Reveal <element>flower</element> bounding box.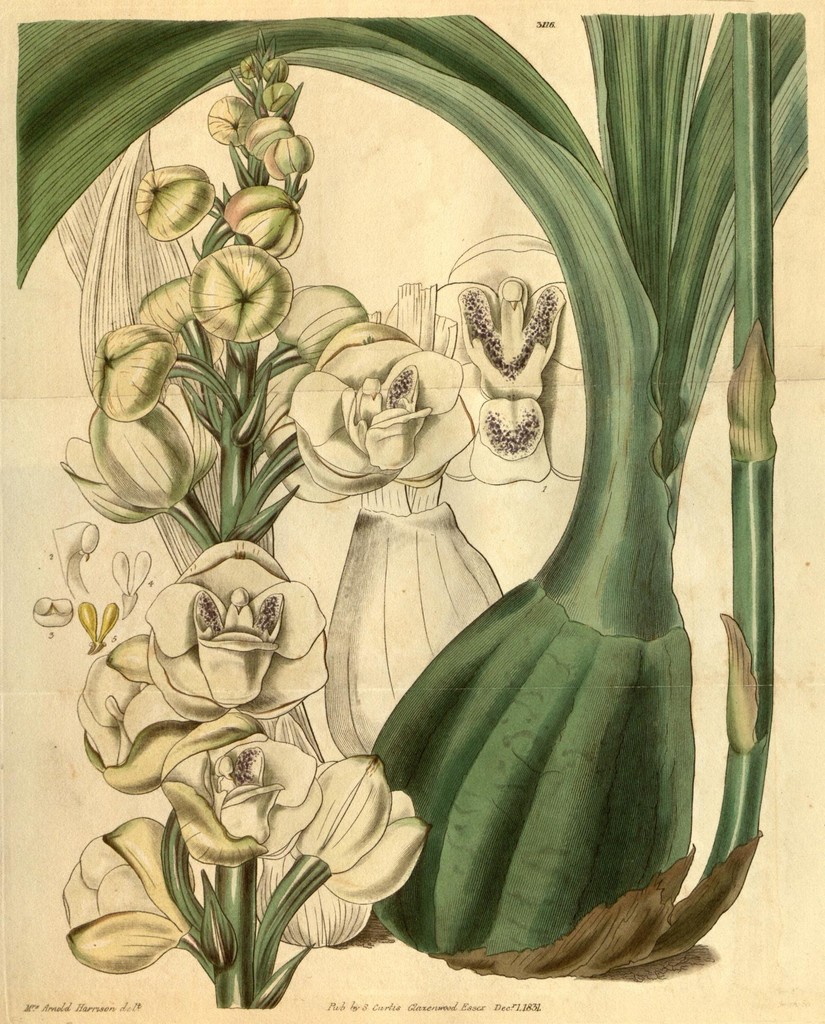
Revealed: x1=56 y1=810 x2=189 y2=982.
